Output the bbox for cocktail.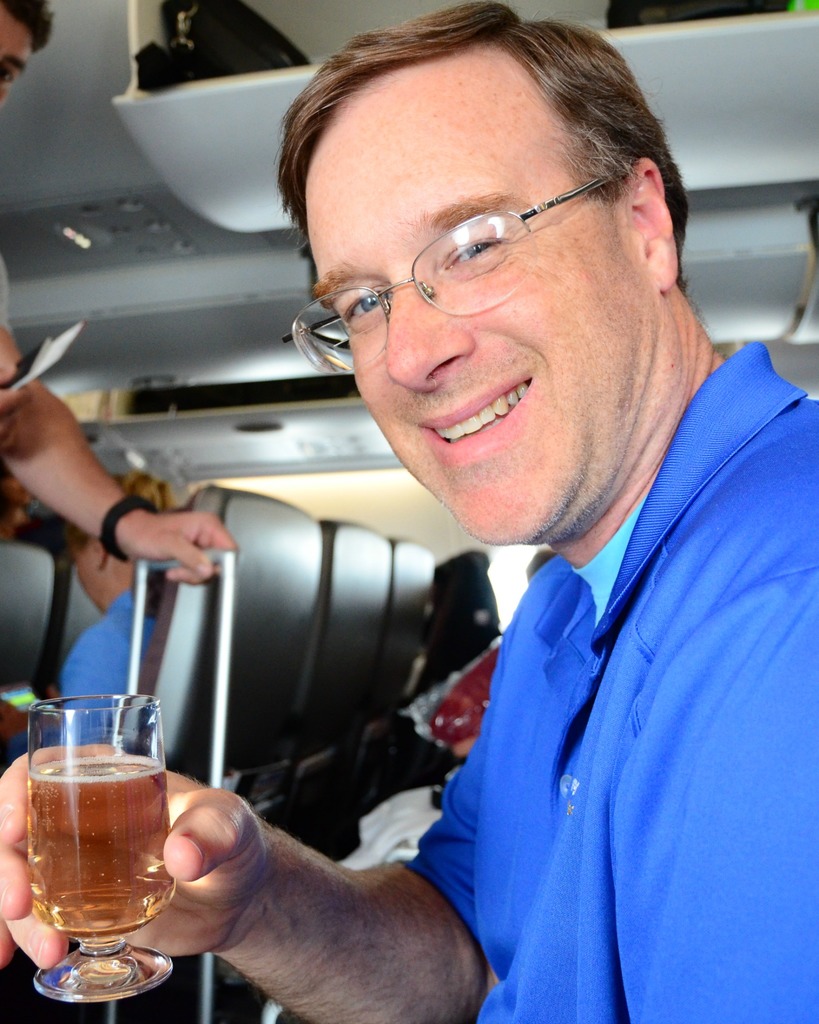
crop(15, 689, 179, 1000).
